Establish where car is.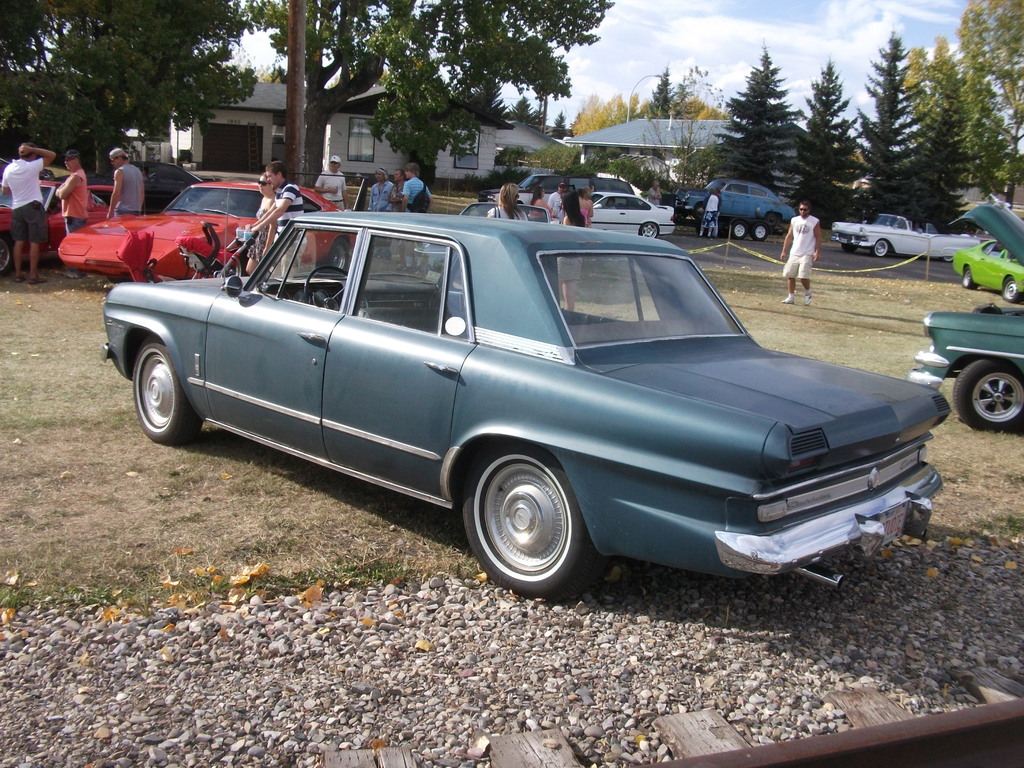
Established at [left=100, top=206, right=952, bottom=602].
